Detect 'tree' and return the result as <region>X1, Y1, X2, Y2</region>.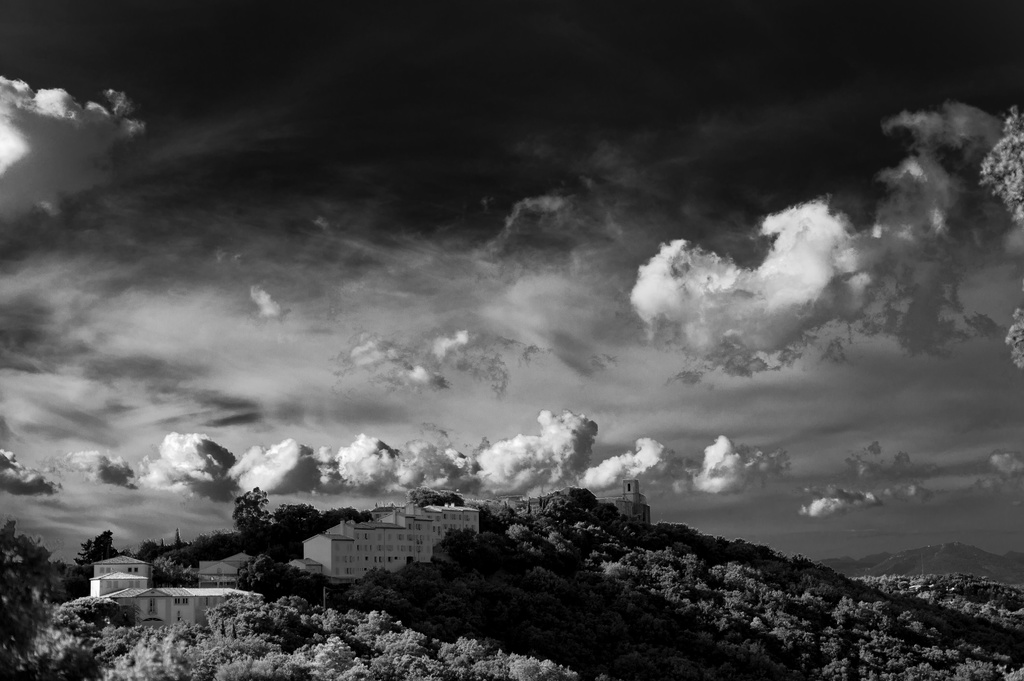
<region>225, 486, 268, 561</region>.
